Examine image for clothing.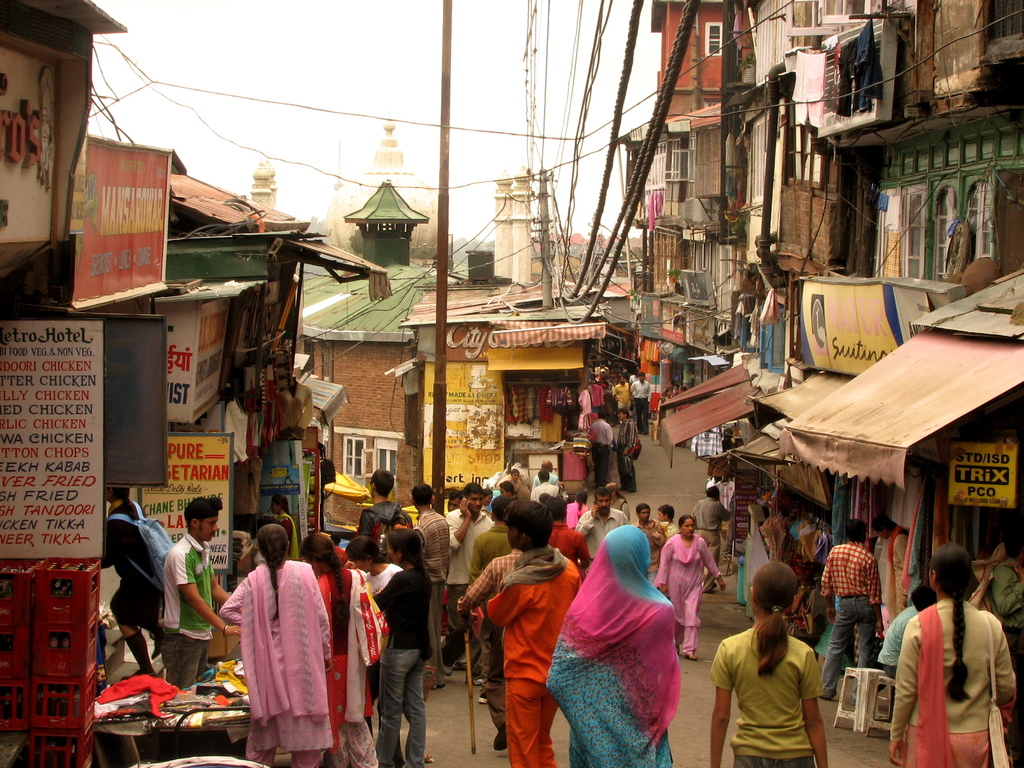
Examination result: region(631, 518, 666, 594).
